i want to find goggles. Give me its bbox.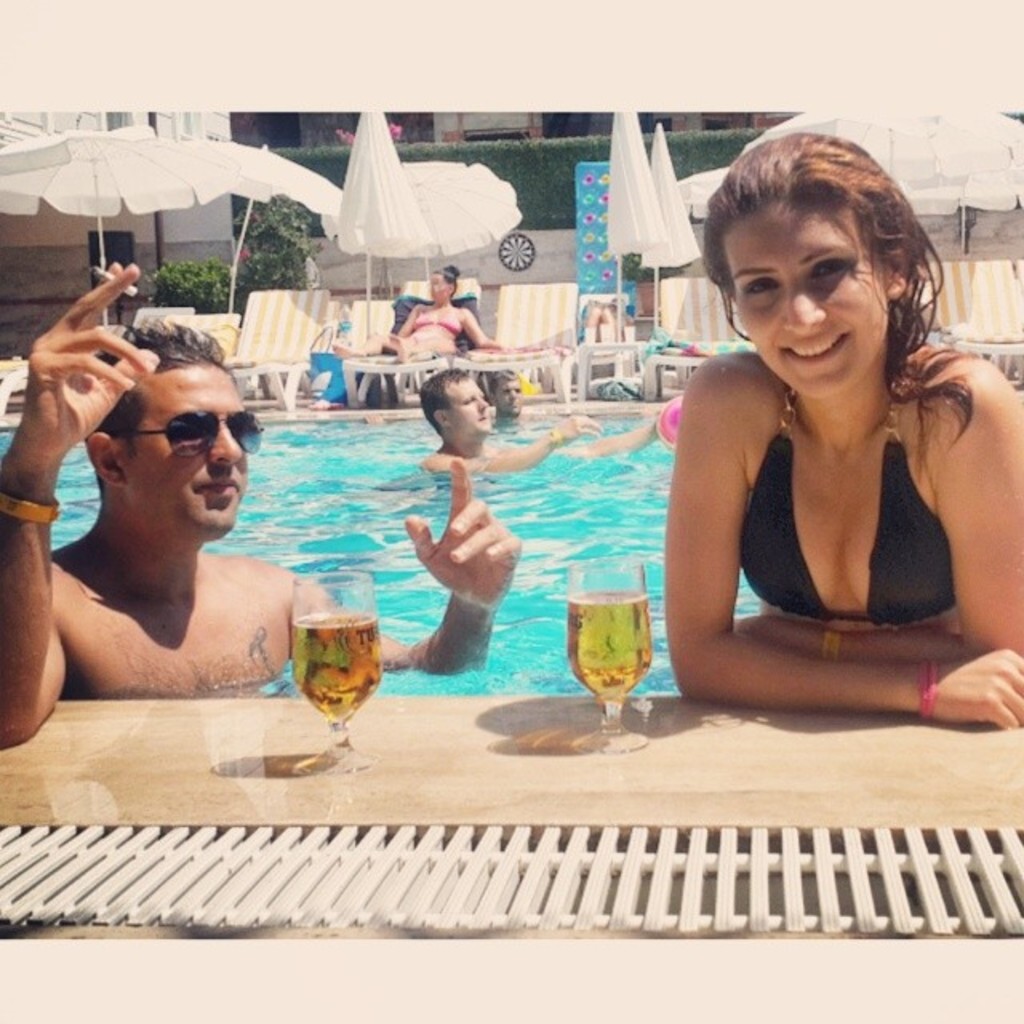
x1=88, y1=405, x2=259, y2=477.
